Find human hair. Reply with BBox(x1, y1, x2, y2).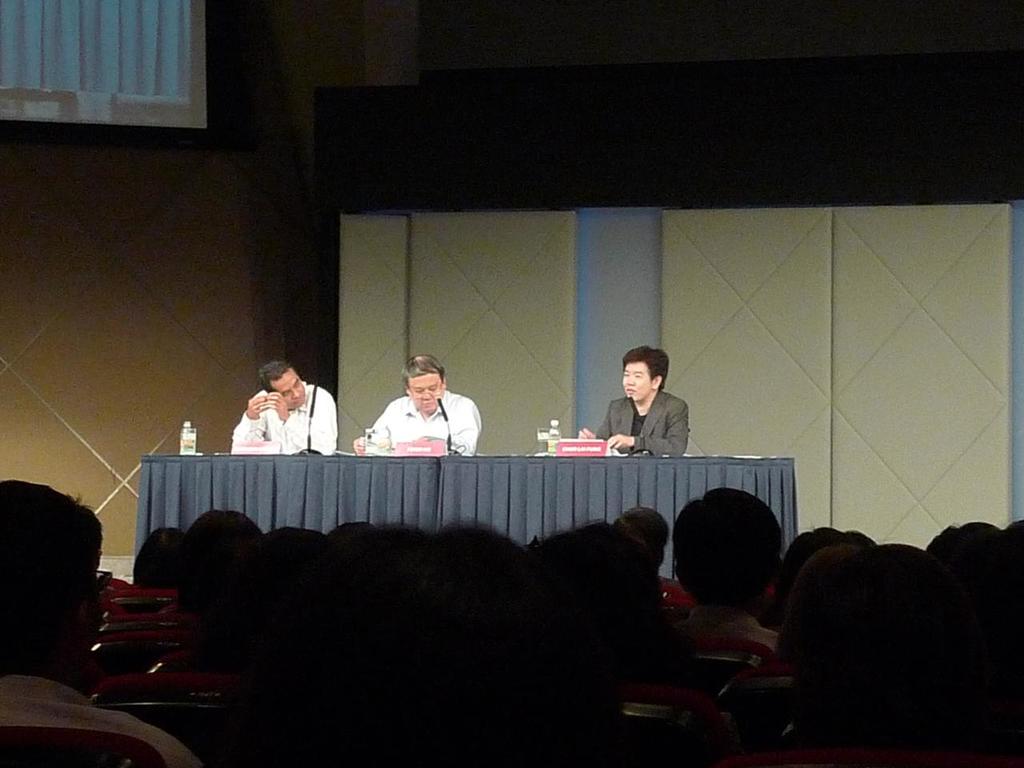
BBox(401, 354, 446, 389).
